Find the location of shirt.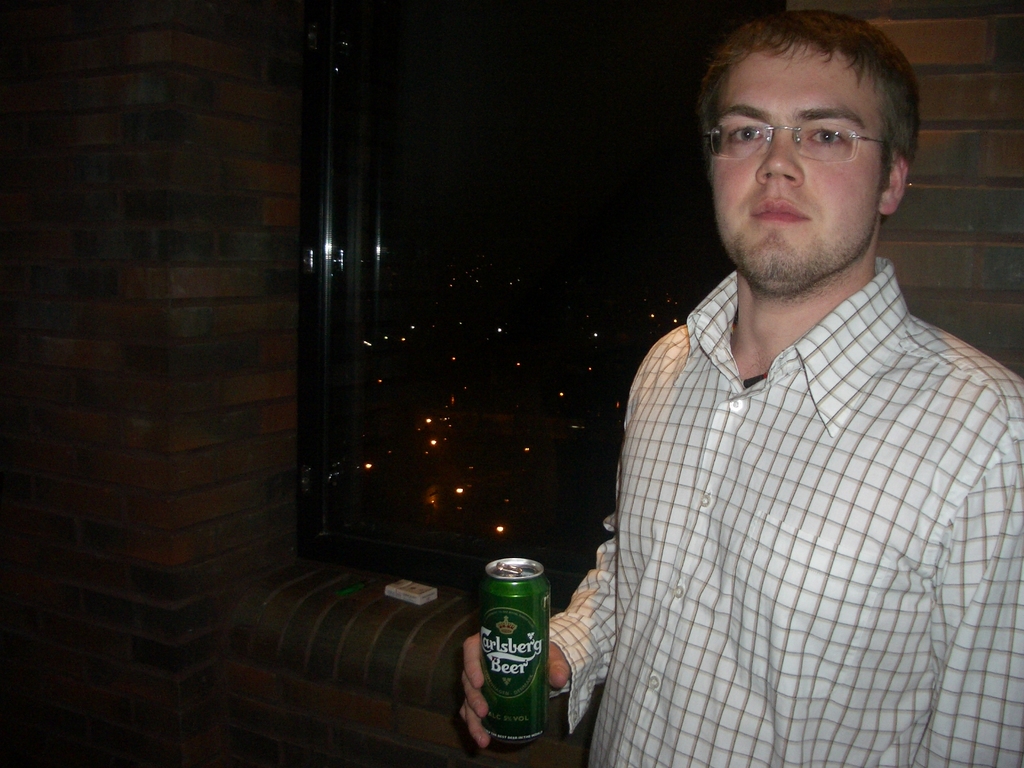
Location: 548:254:1023:764.
